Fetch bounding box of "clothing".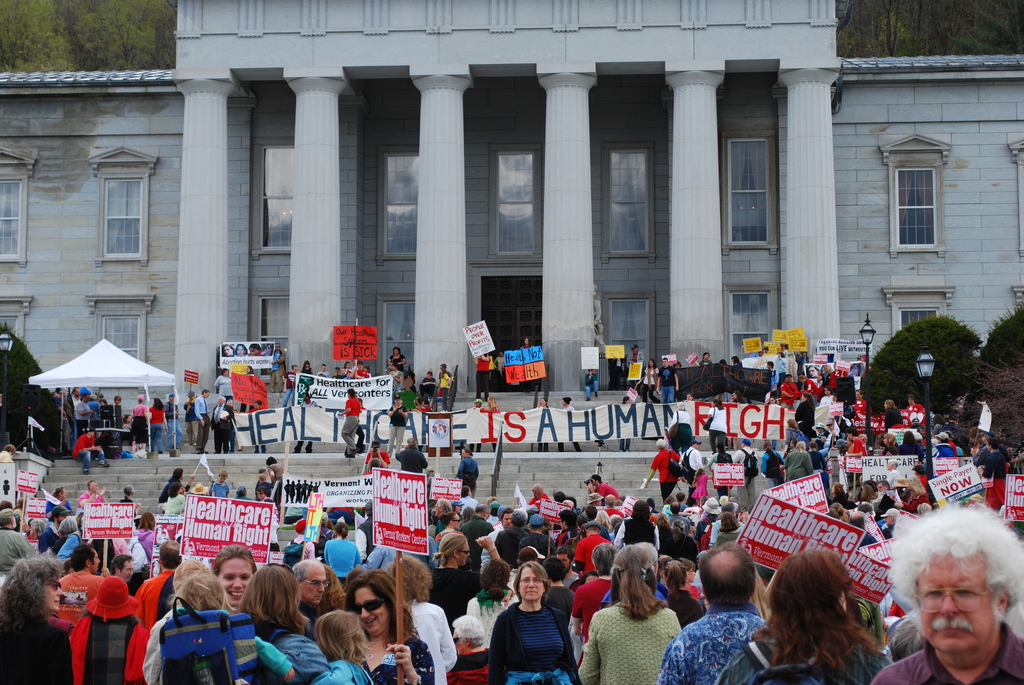
Bbox: x1=380, y1=398, x2=403, y2=452.
